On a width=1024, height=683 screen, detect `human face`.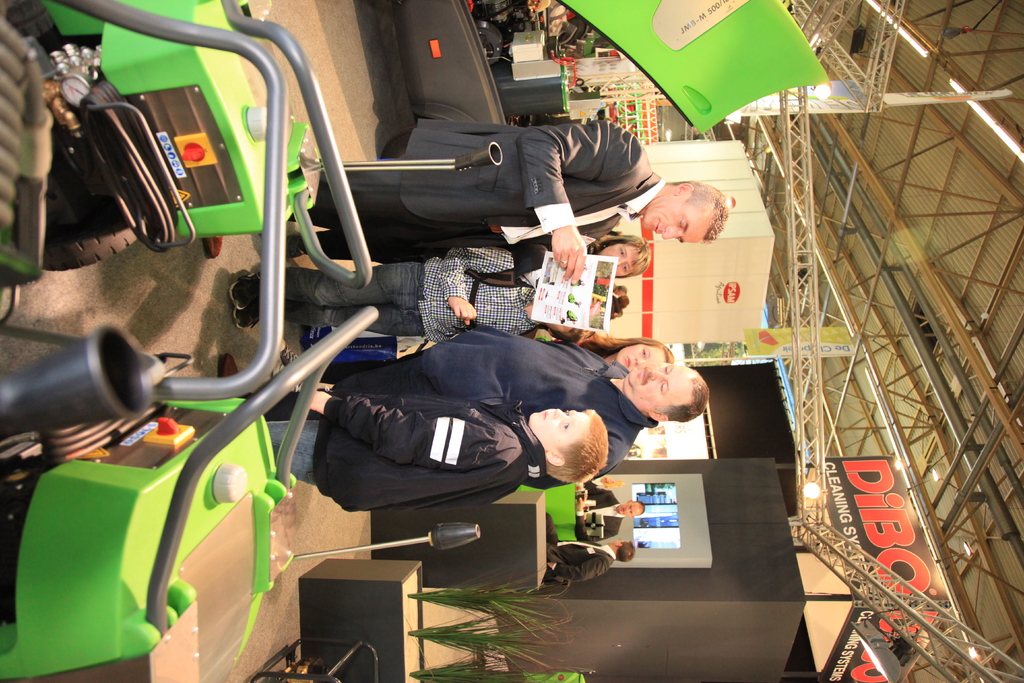
Rect(596, 240, 639, 276).
